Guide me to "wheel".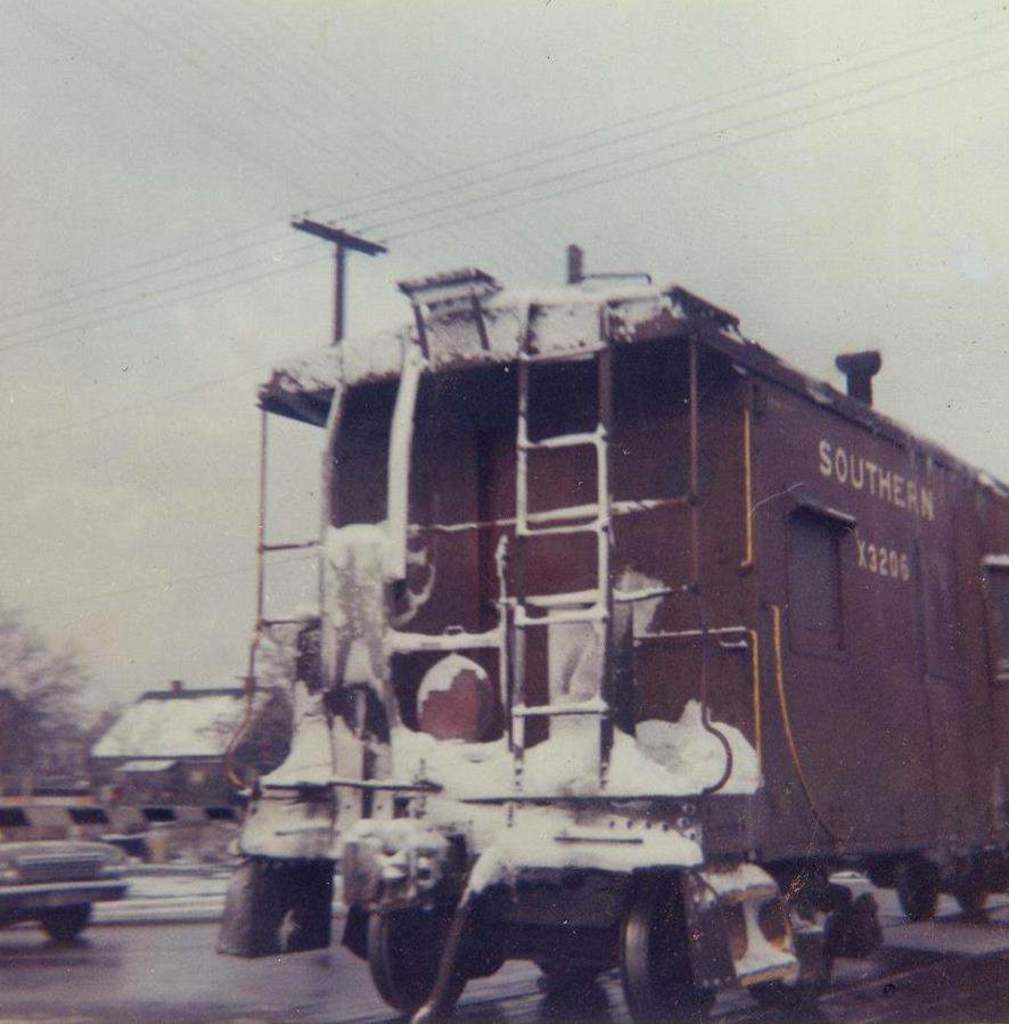
Guidance: pyautogui.locateOnScreen(48, 906, 106, 949).
